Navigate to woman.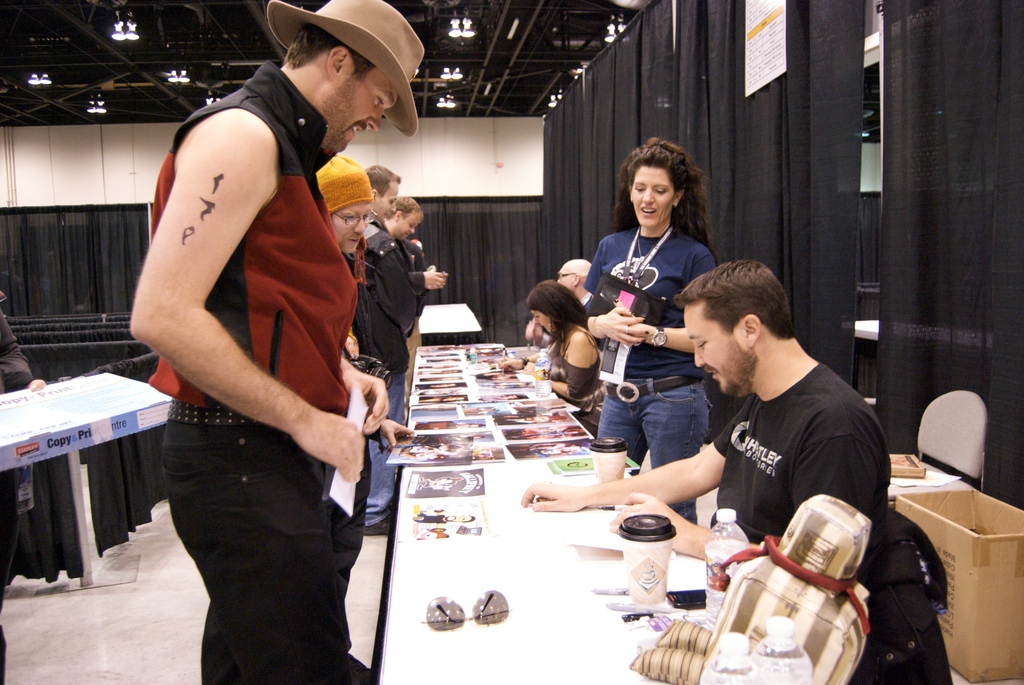
Navigation target: {"left": 572, "top": 146, "right": 734, "bottom": 525}.
